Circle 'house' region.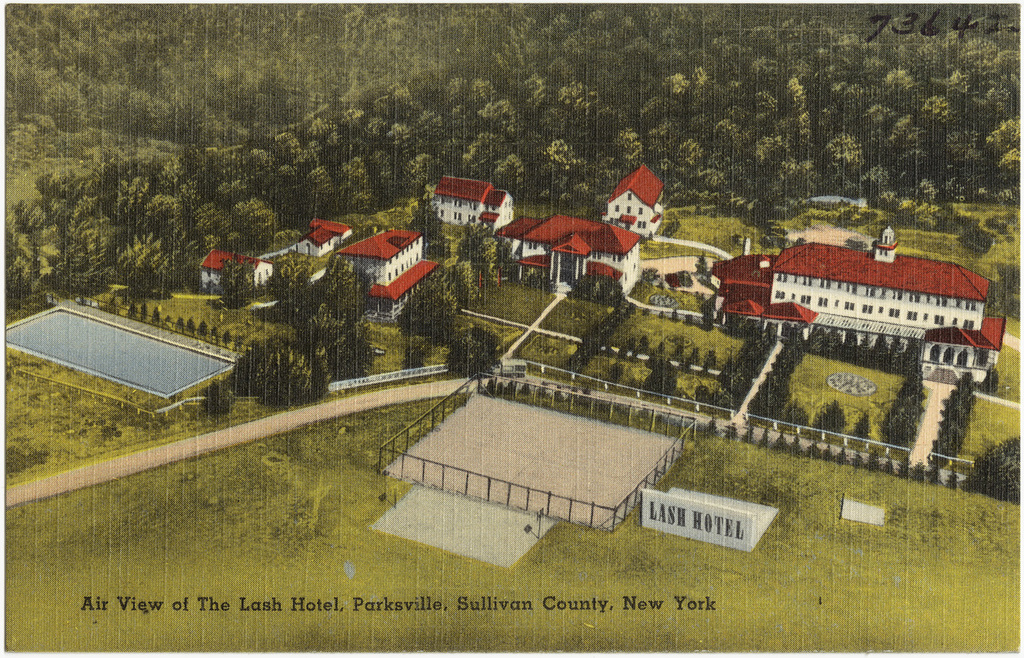
Region: [left=602, top=166, right=662, bottom=239].
